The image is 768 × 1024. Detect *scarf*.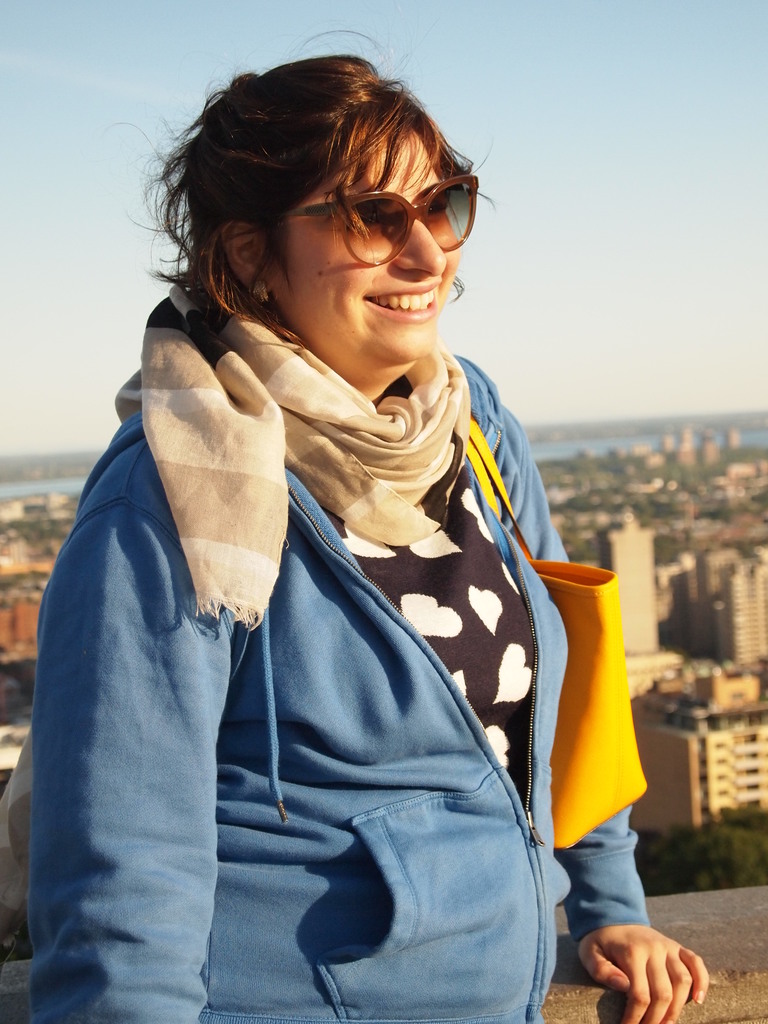
Detection: left=108, top=260, right=464, bottom=631.
